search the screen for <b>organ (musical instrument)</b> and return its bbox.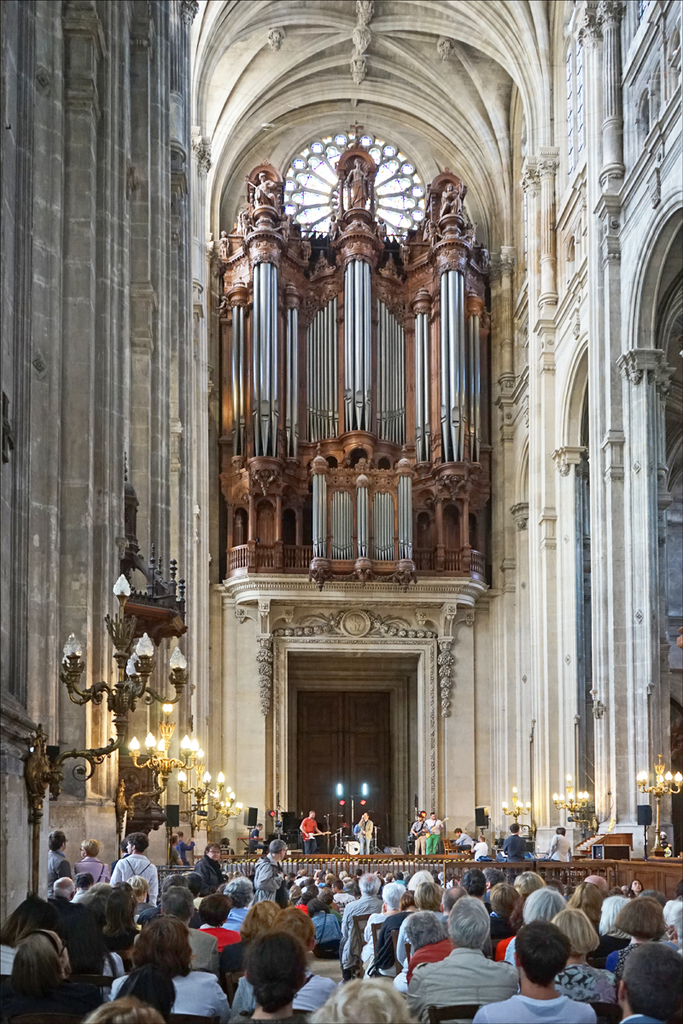
Found: <bbox>203, 127, 517, 662</bbox>.
